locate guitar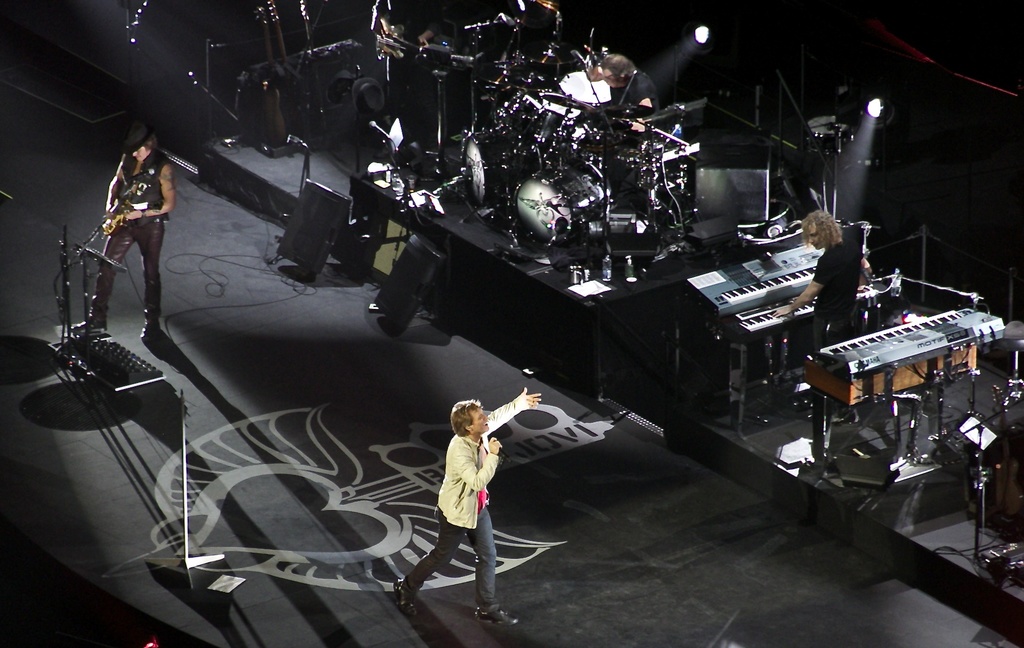
BBox(255, 0, 320, 142)
